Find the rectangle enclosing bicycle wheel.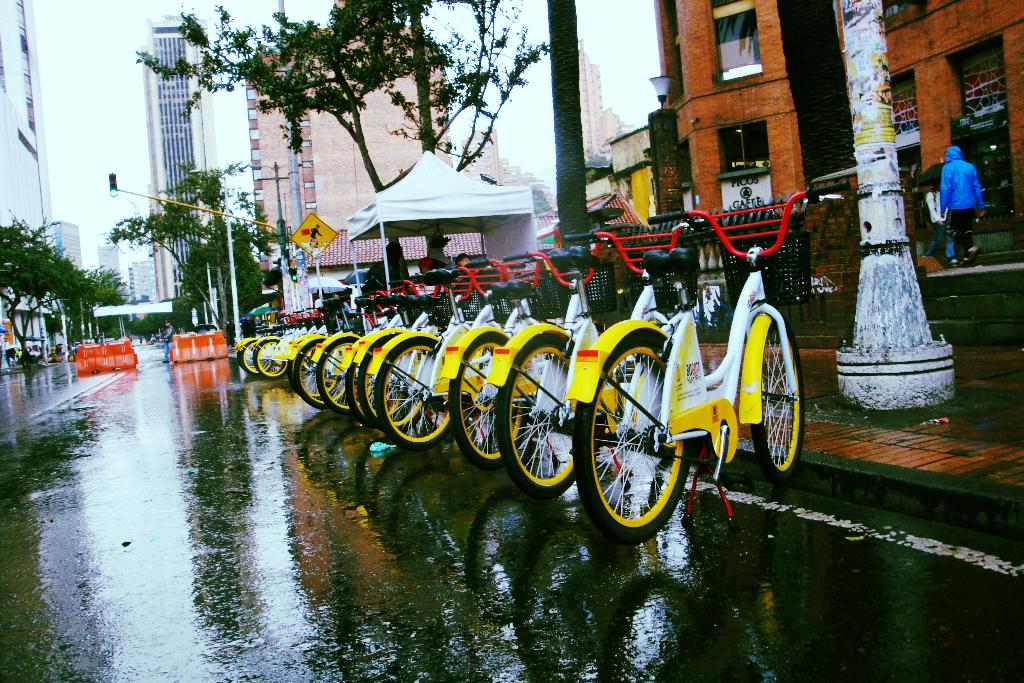
[left=749, top=319, right=807, bottom=479].
